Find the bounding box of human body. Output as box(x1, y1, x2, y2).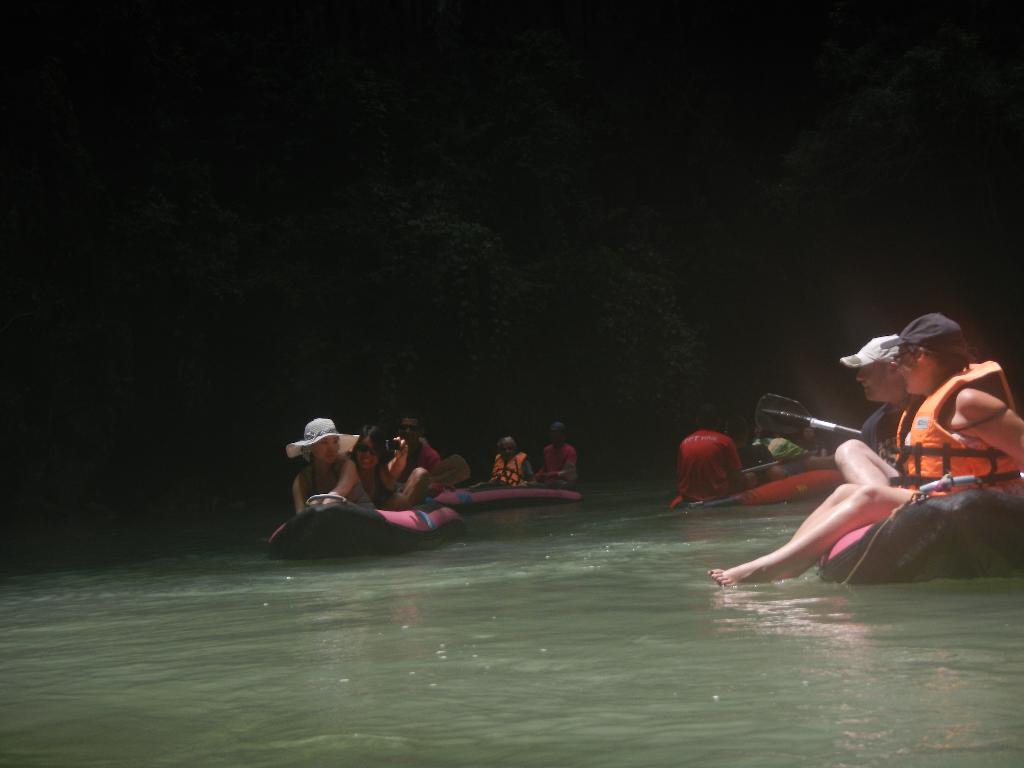
box(399, 416, 470, 492).
